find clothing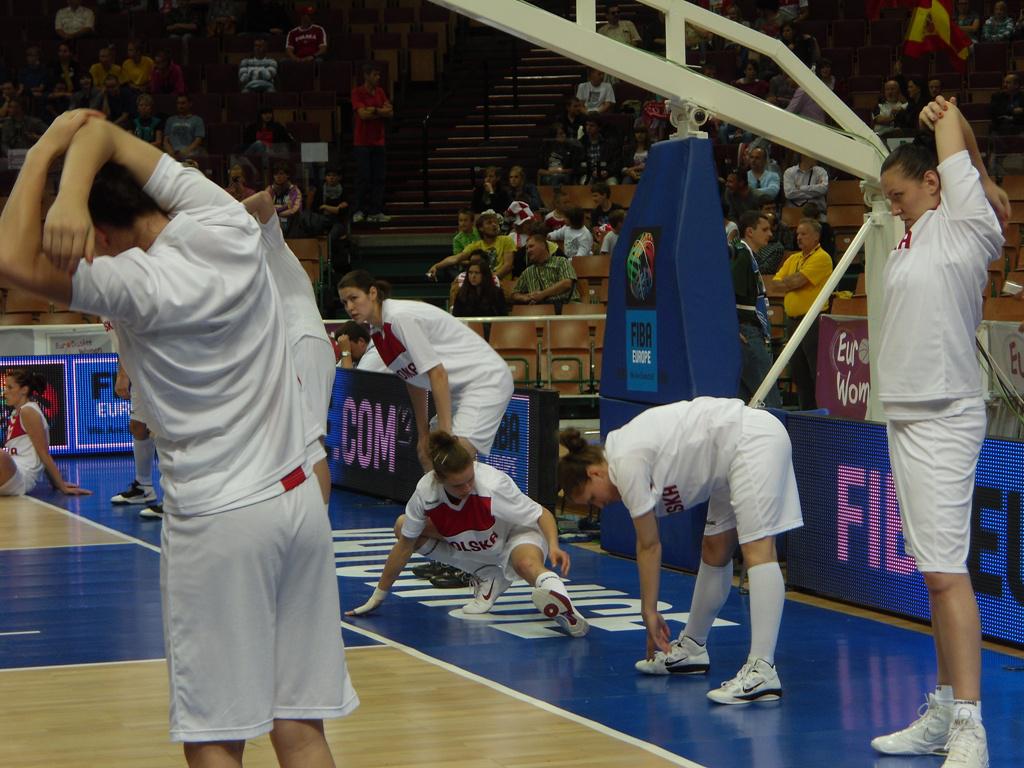
790,223,843,255
